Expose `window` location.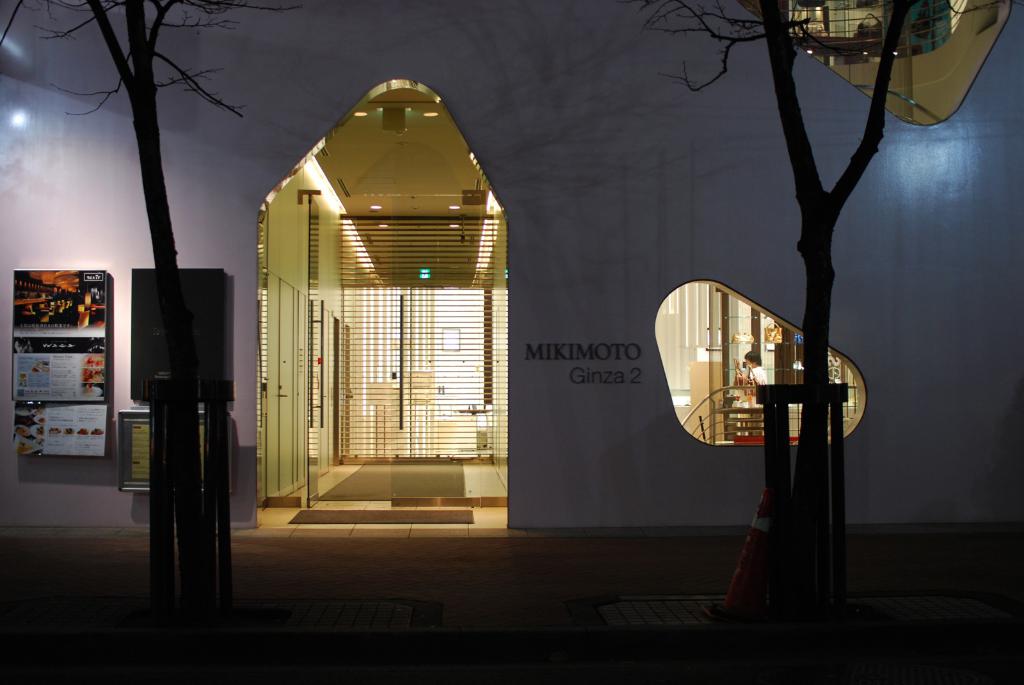
Exposed at crop(648, 281, 869, 436).
